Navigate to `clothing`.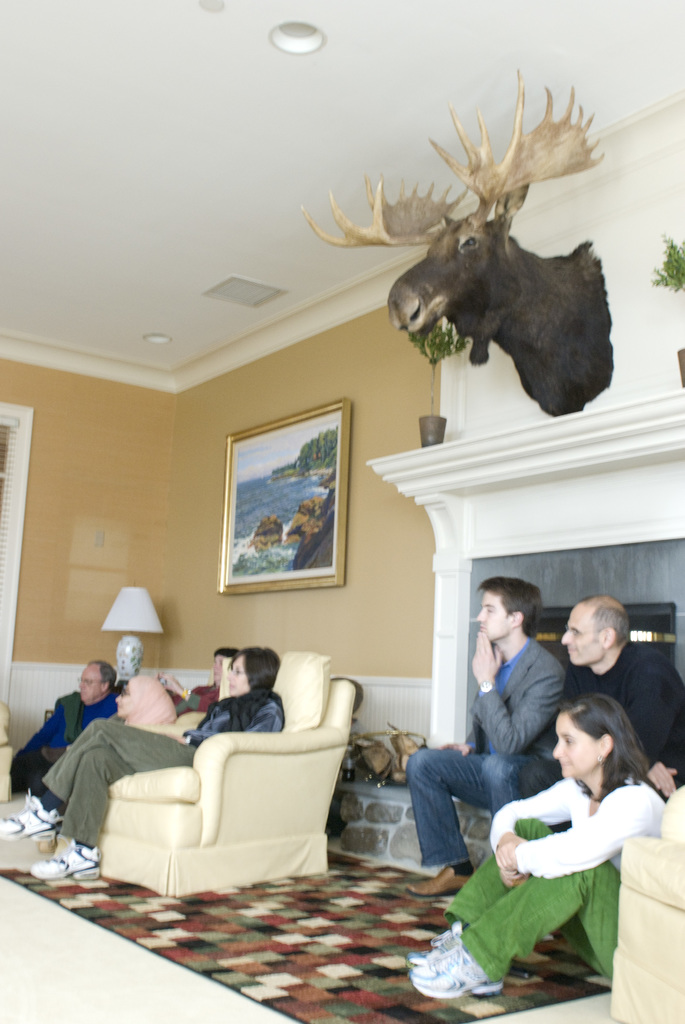
Navigation target: locate(516, 640, 684, 783).
